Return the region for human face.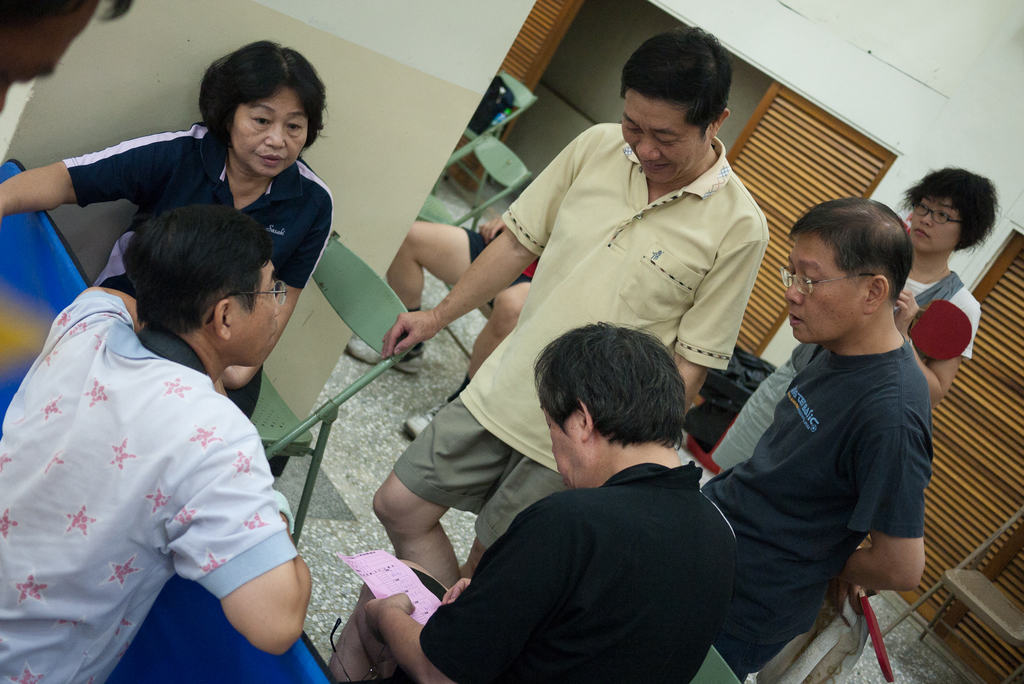
234 84 315 172.
